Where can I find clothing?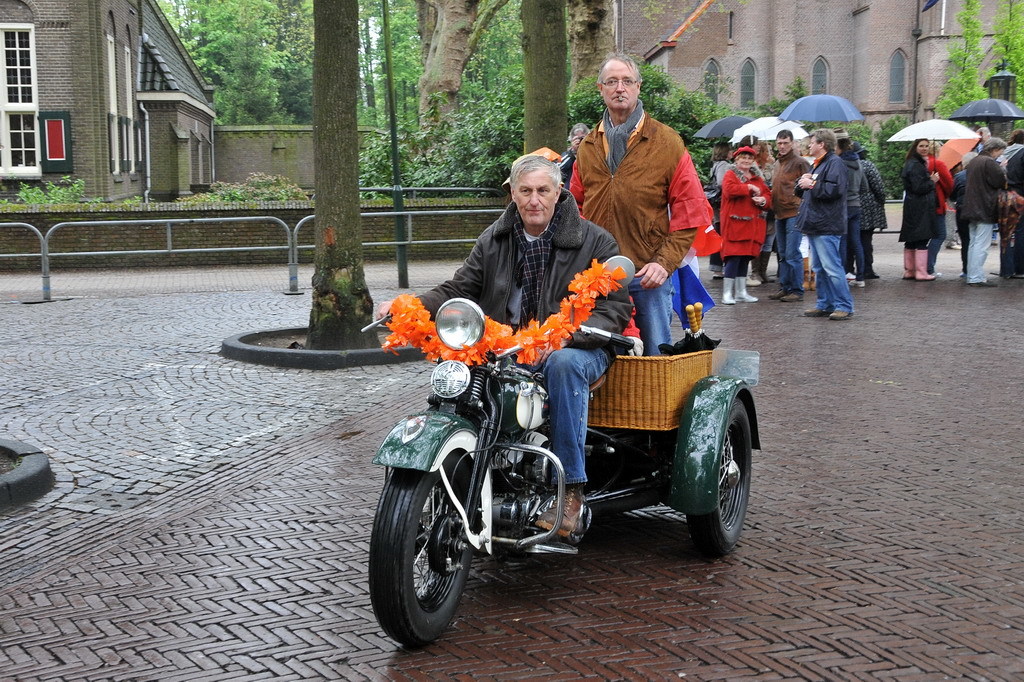
You can find it at Rect(564, 92, 713, 359).
